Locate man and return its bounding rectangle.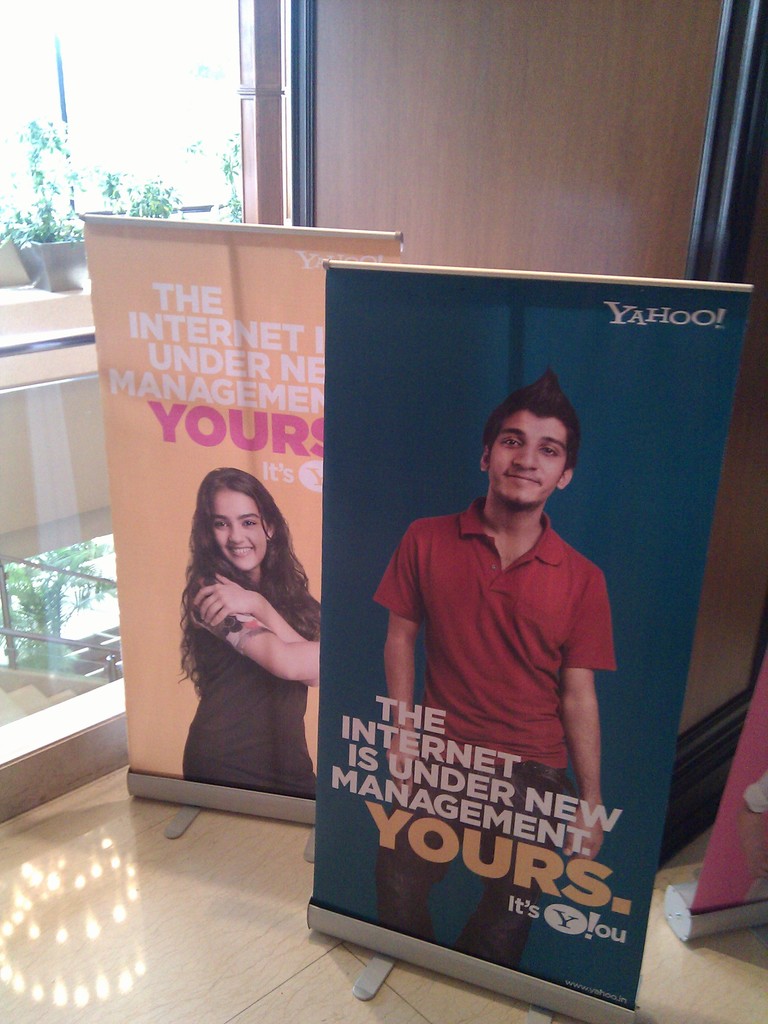
(354, 385, 642, 896).
